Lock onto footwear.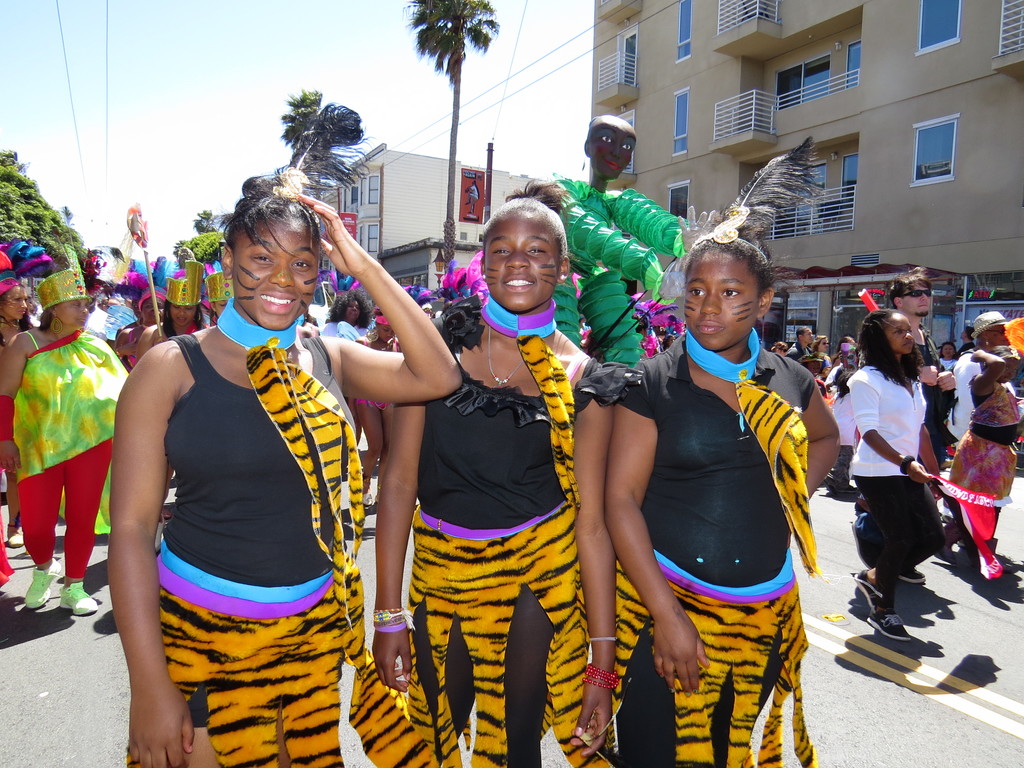
Locked: [left=898, top=565, right=927, bottom=585].
